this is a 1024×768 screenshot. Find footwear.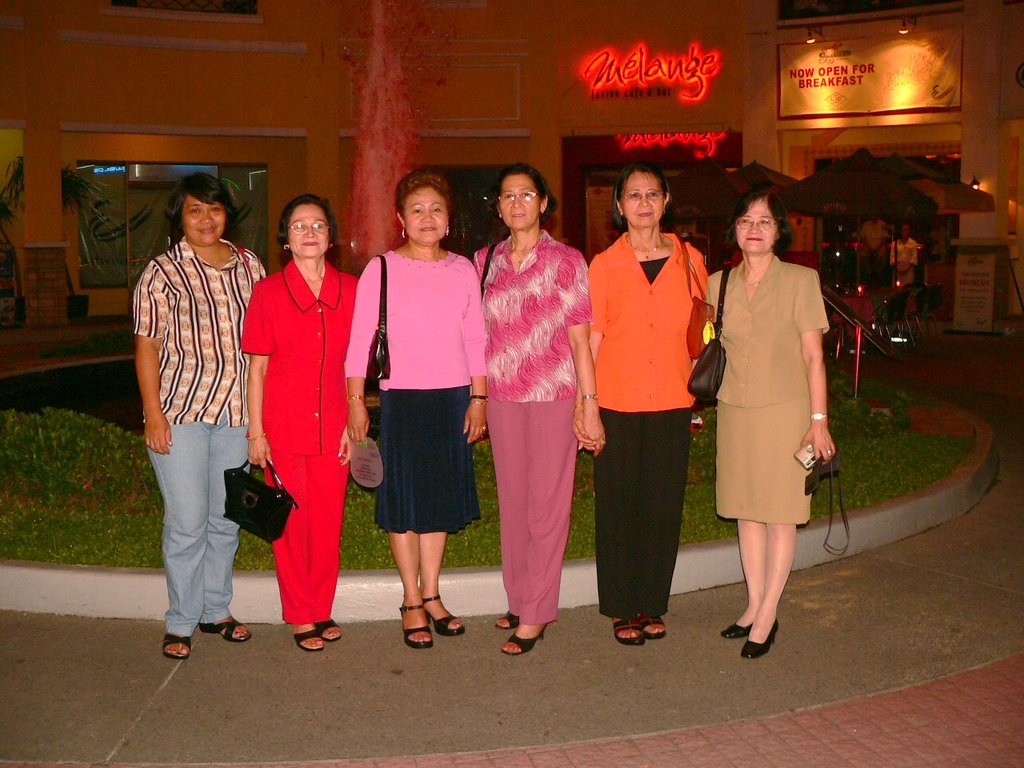
Bounding box: <bbox>194, 614, 246, 650</bbox>.
